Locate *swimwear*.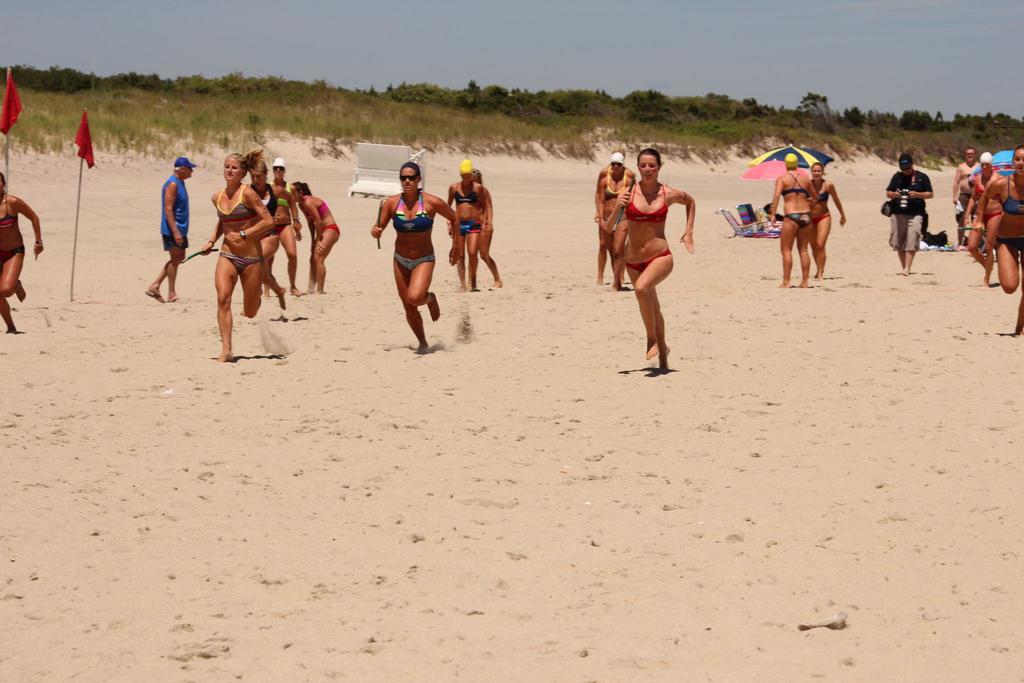
Bounding box: <bbox>303, 194, 326, 220</bbox>.
